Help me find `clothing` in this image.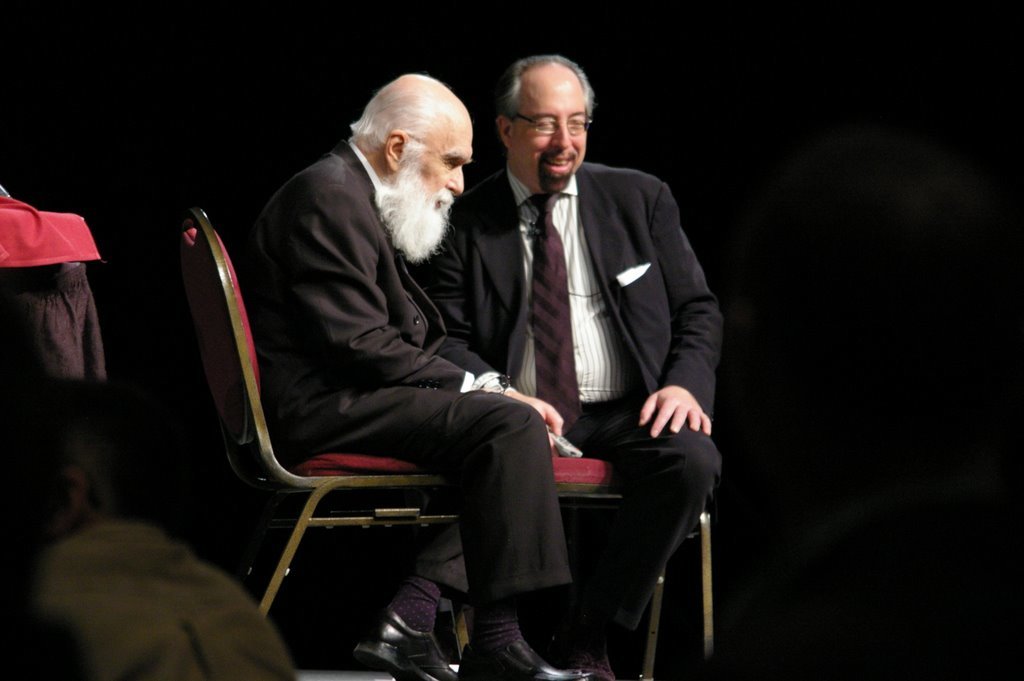
Found it: [0,519,297,680].
